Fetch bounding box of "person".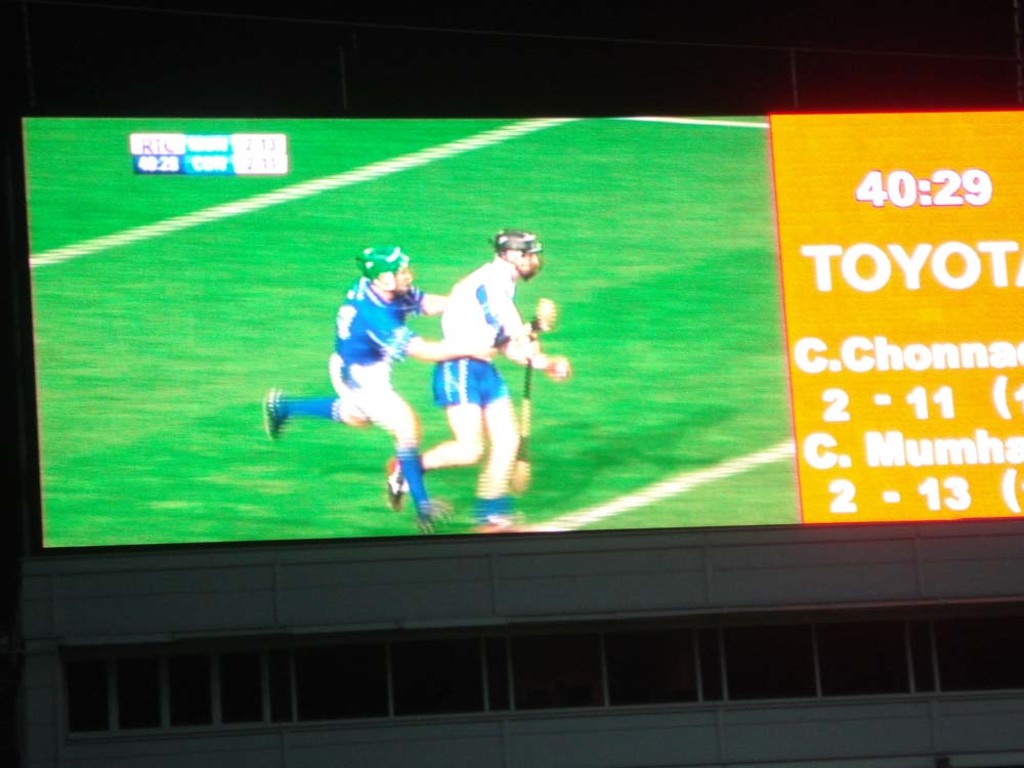
Bbox: {"x1": 264, "y1": 244, "x2": 454, "y2": 522}.
